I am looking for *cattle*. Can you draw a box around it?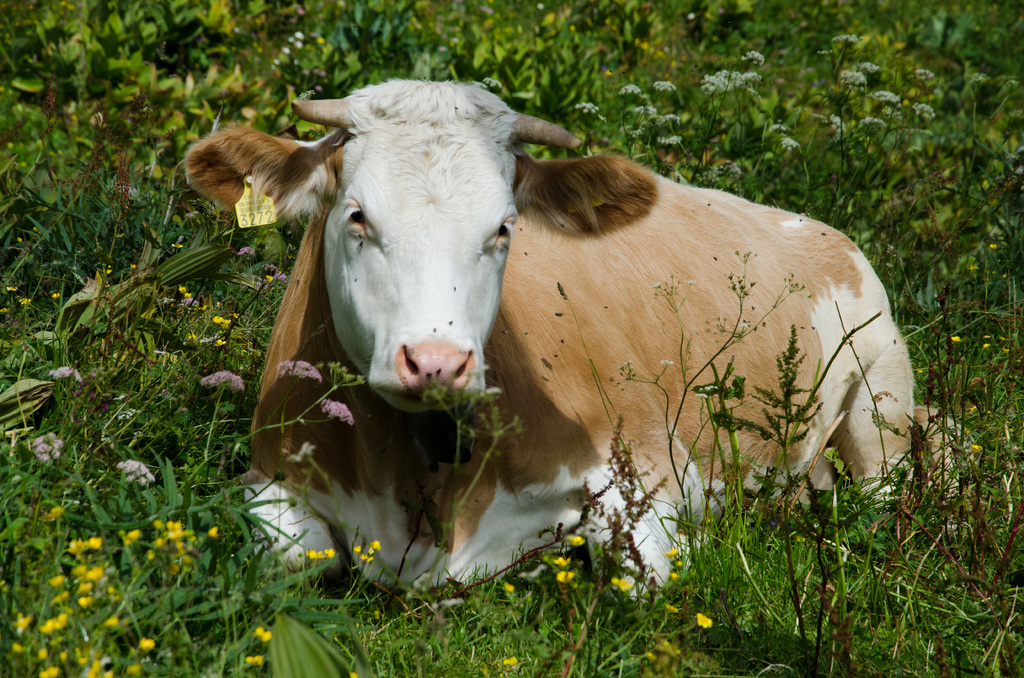
Sure, the bounding box is bbox=(162, 73, 927, 609).
